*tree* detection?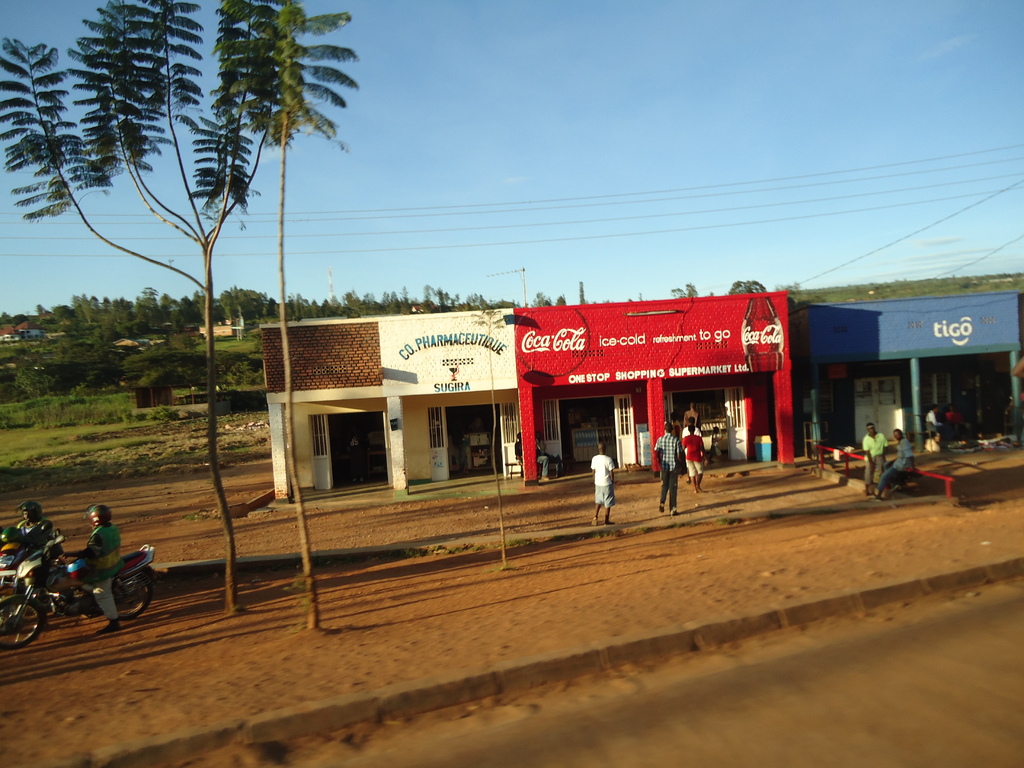
bbox=[0, 0, 361, 630]
